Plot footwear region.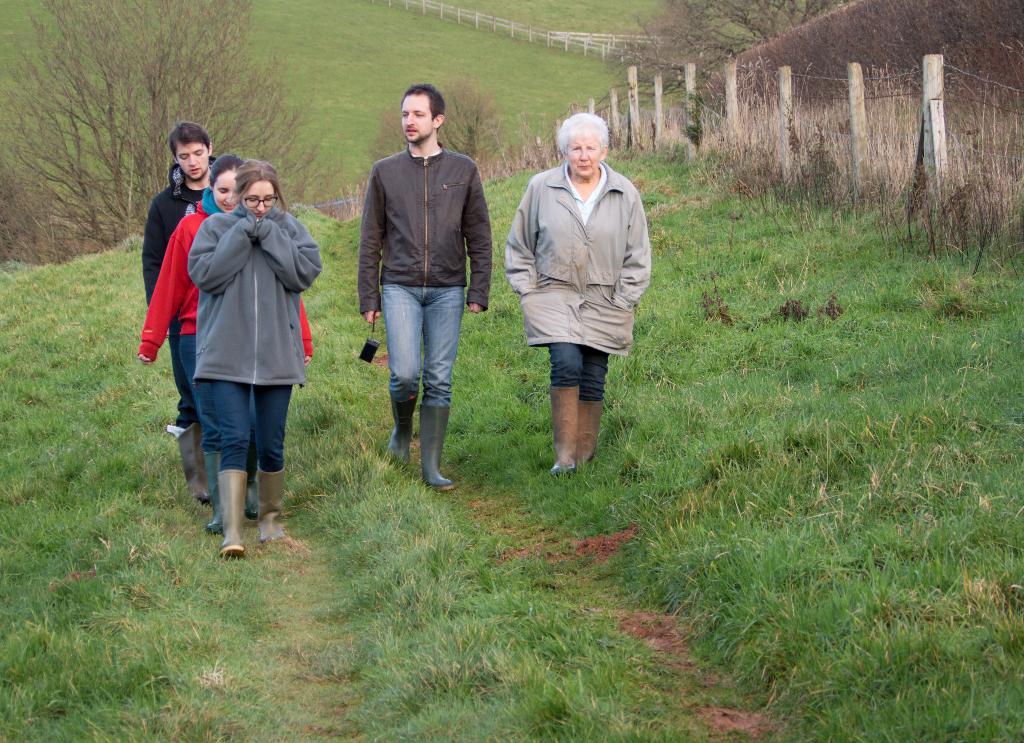
Plotted at (x1=215, y1=467, x2=249, y2=561).
